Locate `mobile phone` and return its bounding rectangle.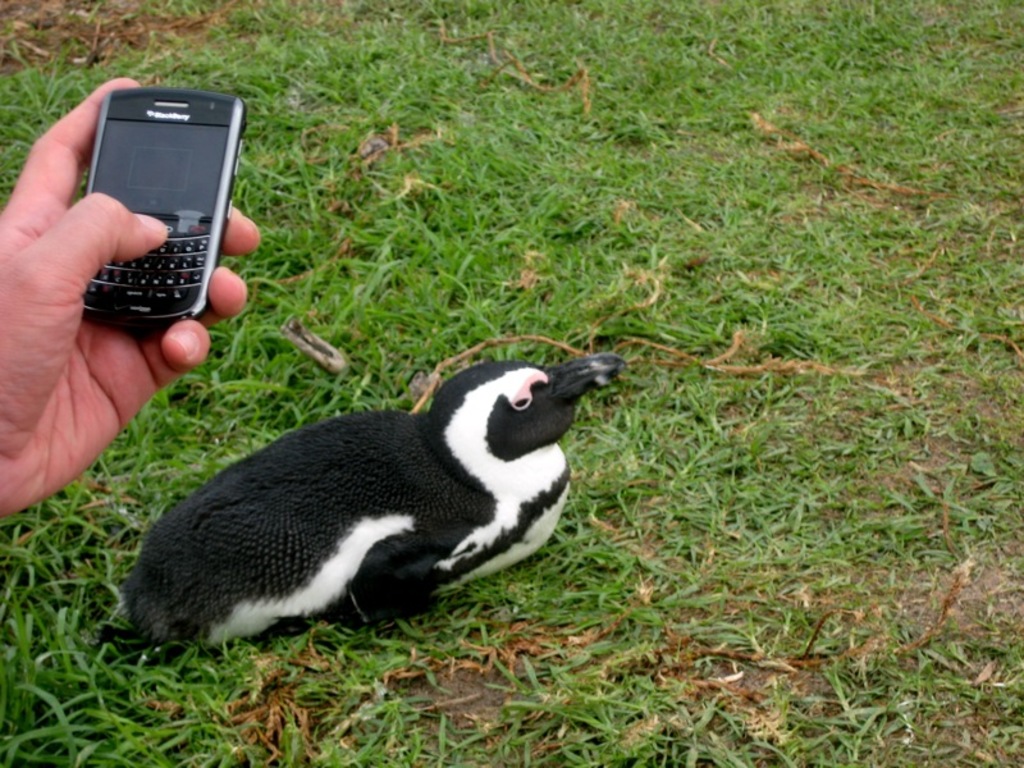
Rect(59, 86, 250, 324).
